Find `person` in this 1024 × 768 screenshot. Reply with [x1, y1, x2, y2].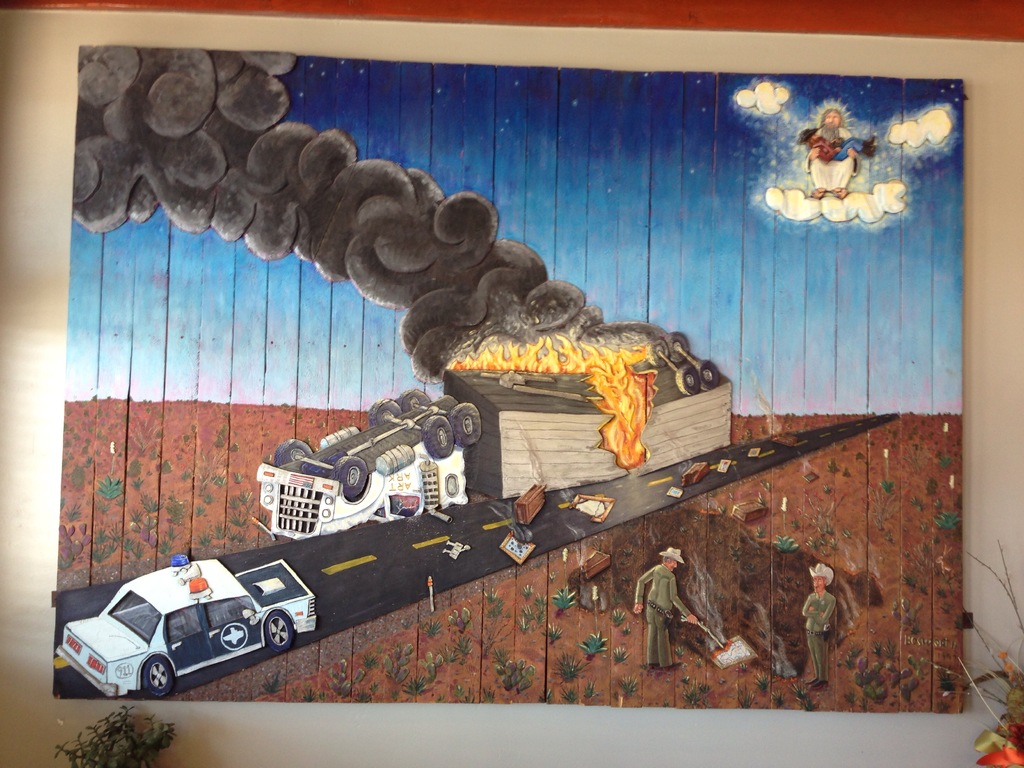
[792, 127, 885, 165].
